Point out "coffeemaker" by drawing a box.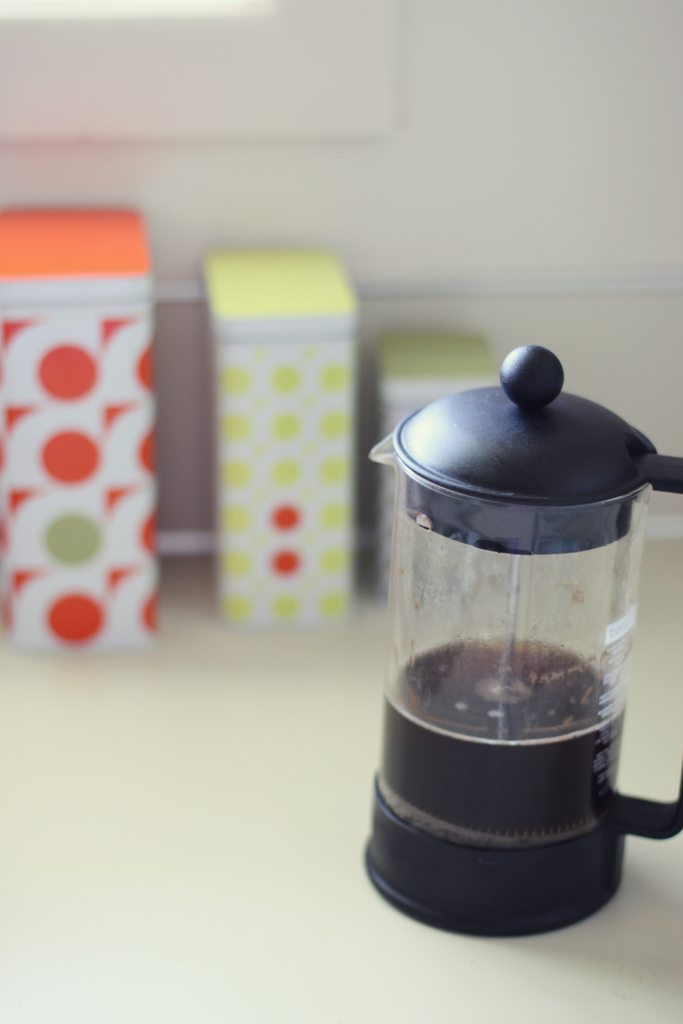
bbox=(366, 365, 682, 920).
